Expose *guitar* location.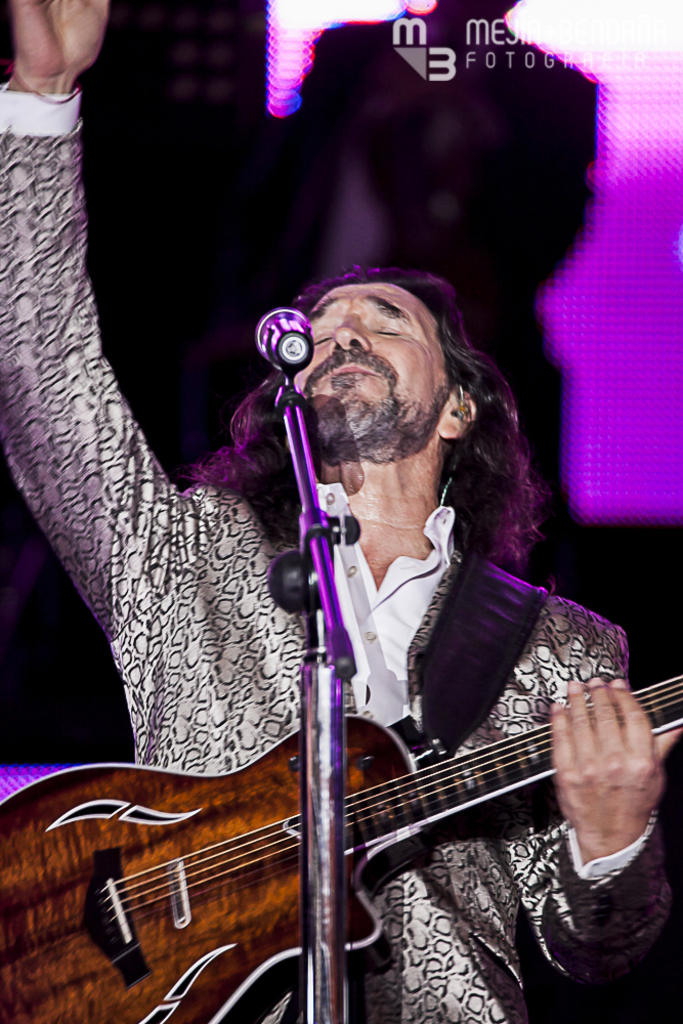
Exposed at (0, 675, 682, 1023).
